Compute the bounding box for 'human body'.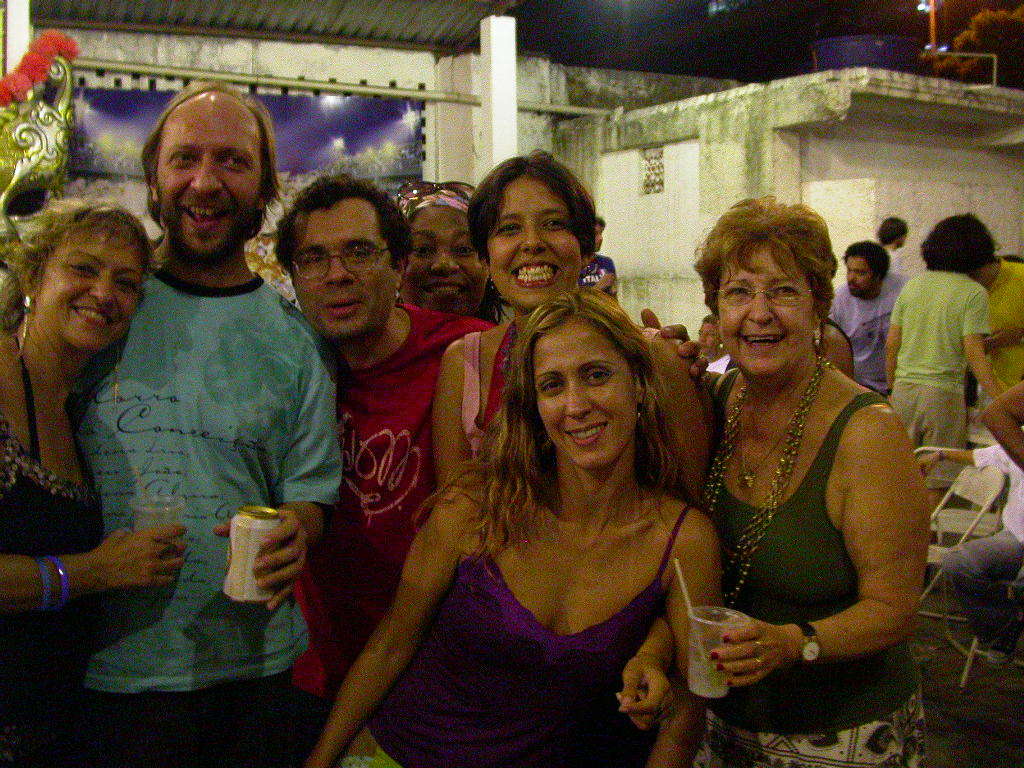
[433, 317, 711, 528].
